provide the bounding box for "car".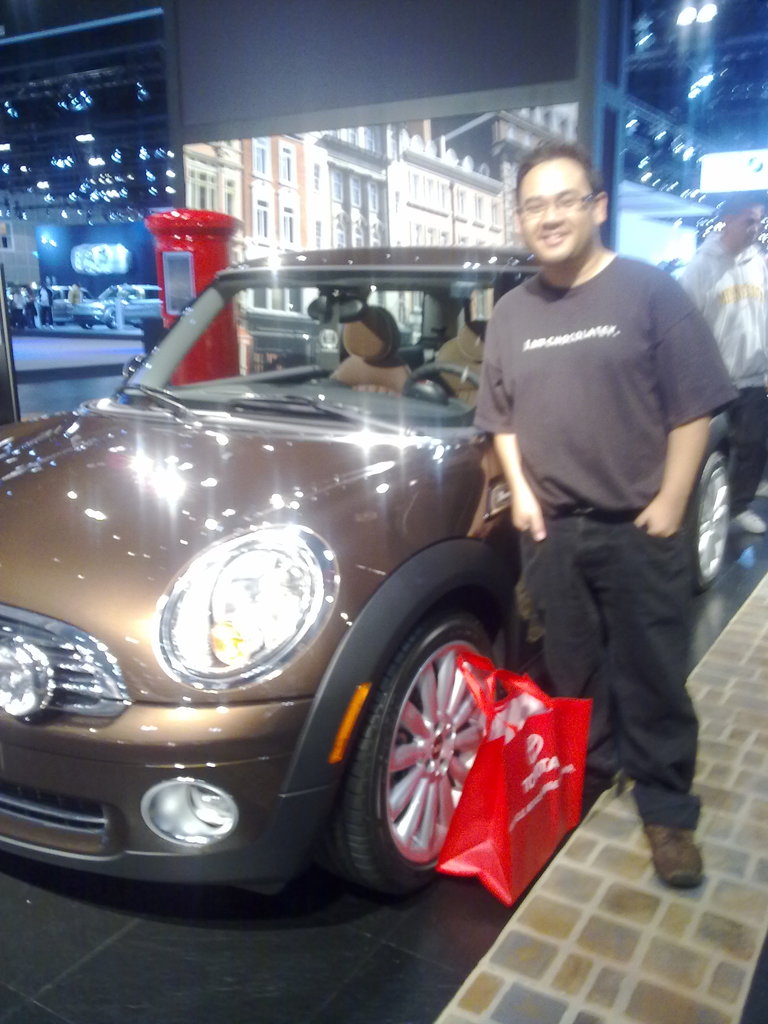
select_region(72, 281, 170, 333).
